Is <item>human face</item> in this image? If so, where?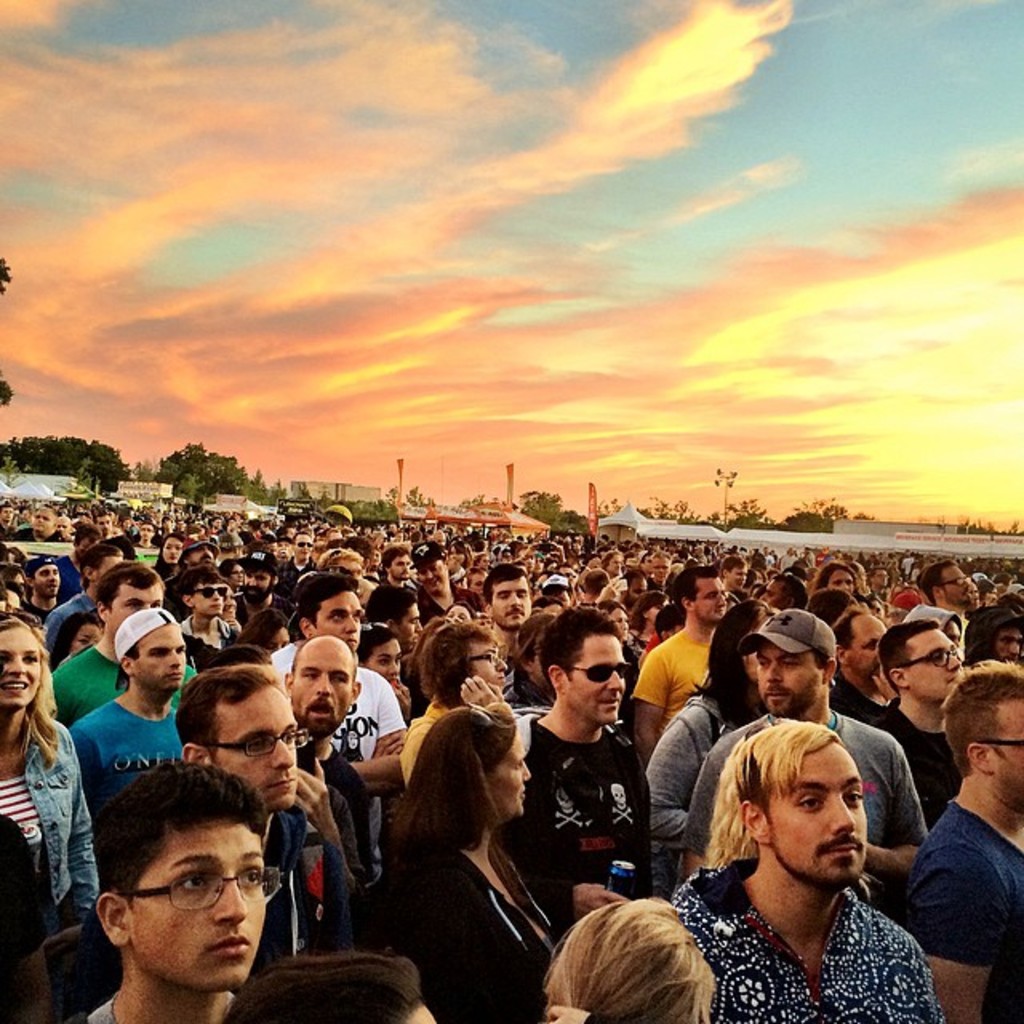
Yes, at [x1=218, y1=685, x2=299, y2=811].
